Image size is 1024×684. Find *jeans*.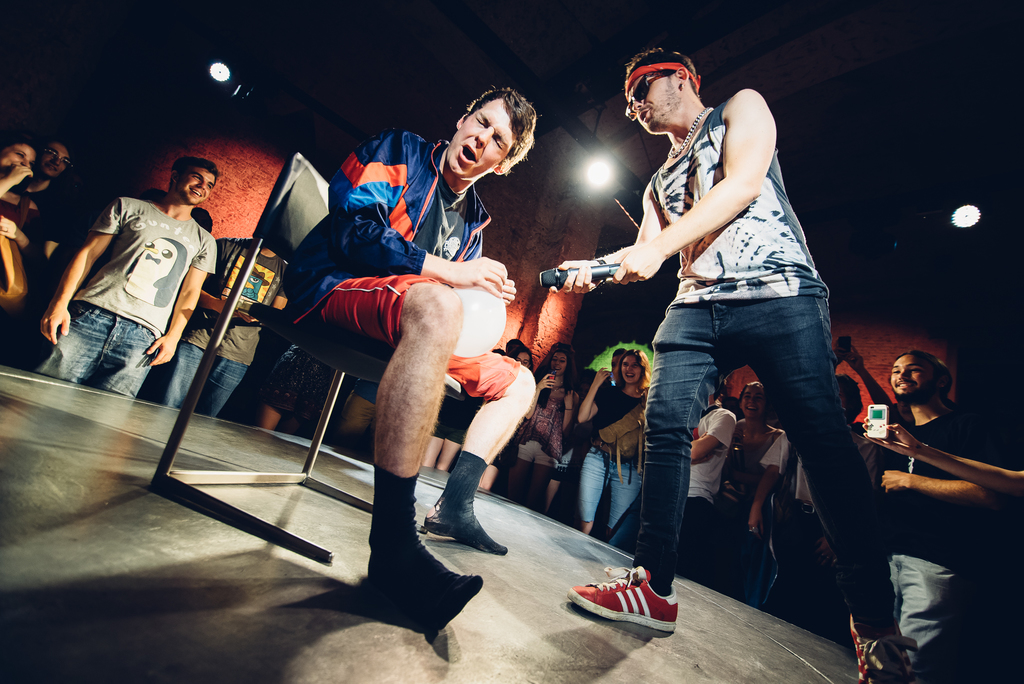
bbox=[161, 342, 252, 415].
